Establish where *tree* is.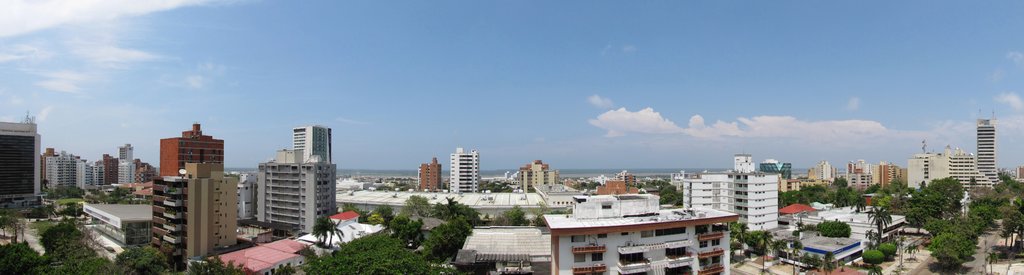
Established at bbox(114, 246, 166, 274).
